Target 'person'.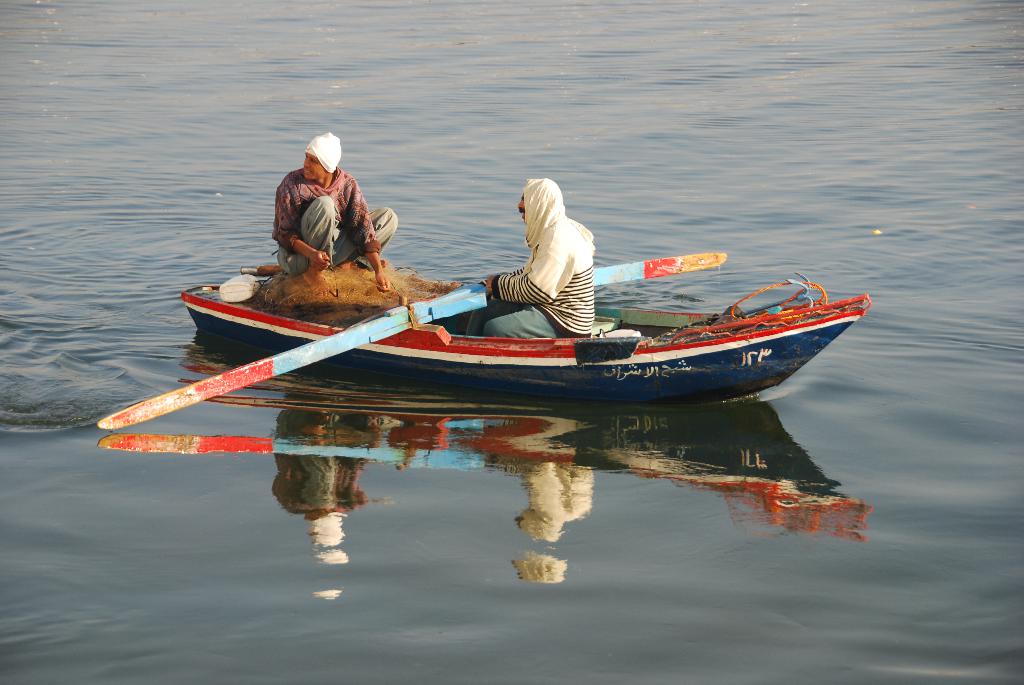
Target region: 271,131,400,288.
